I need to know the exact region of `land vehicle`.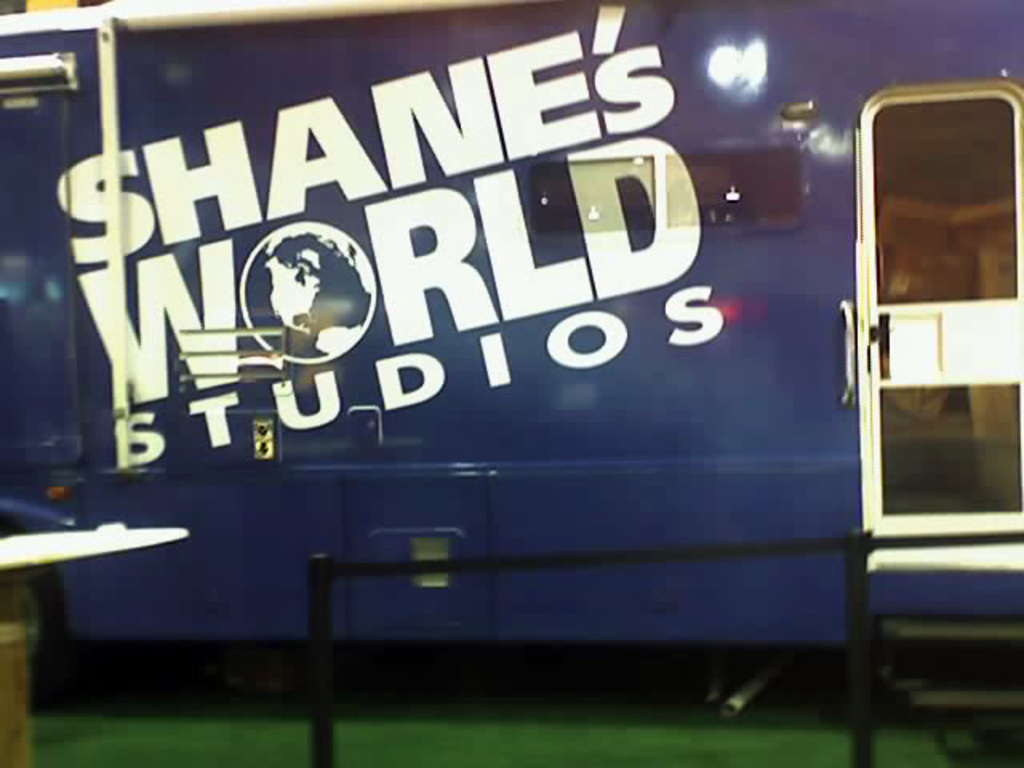
Region: {"left": 18, "top": 0, "right": 990, "bottom": 725}.
